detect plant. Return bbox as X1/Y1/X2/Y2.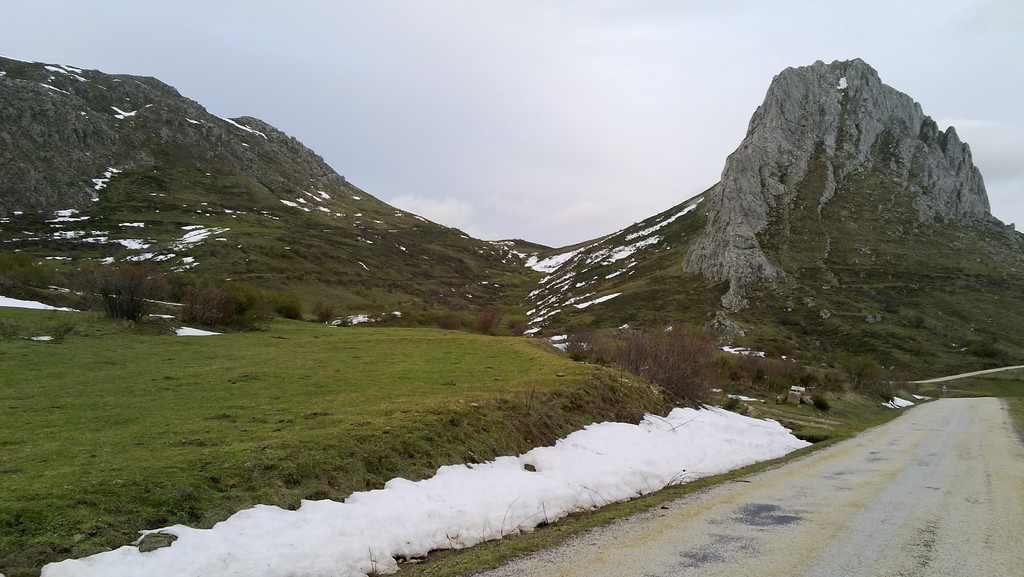
481/307/512/336.
